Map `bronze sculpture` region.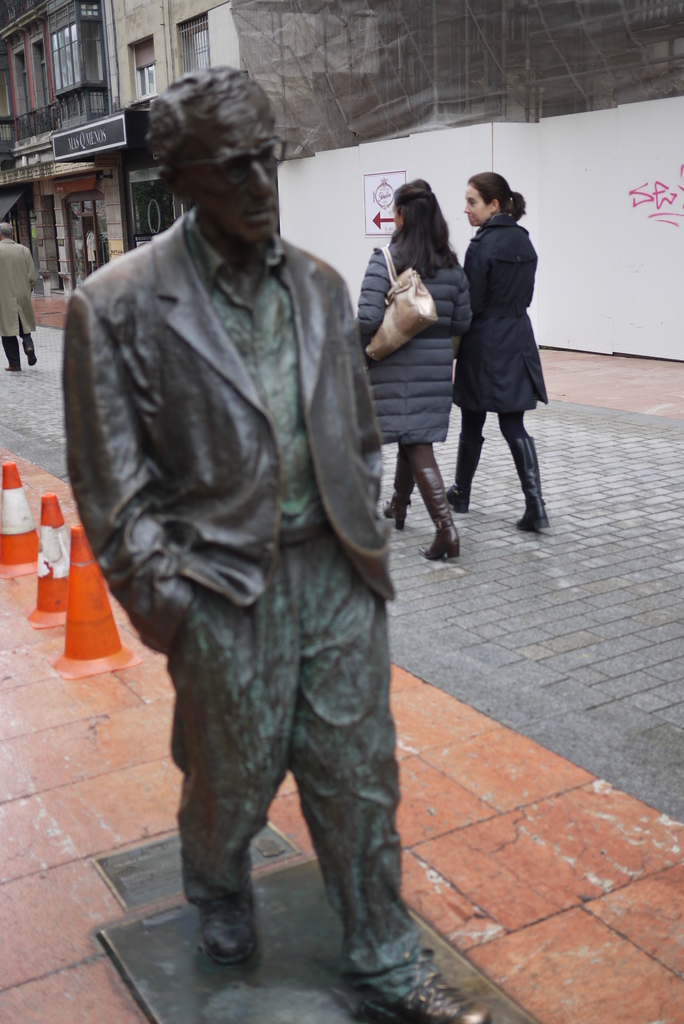
Mapped to (left=71, top=66, right=388, bottom=891).
